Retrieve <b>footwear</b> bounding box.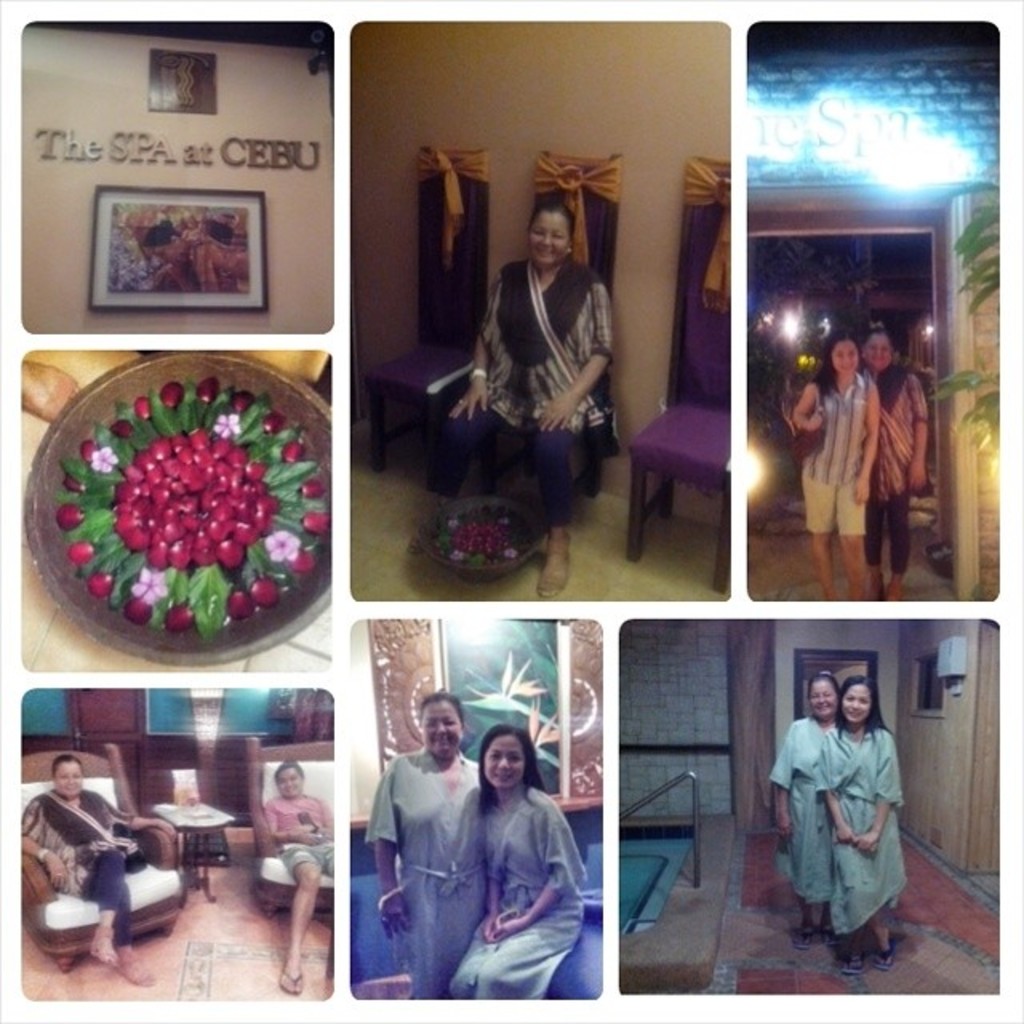
Bounding box: x1=872, y1=946, x2=894, y2=968.
